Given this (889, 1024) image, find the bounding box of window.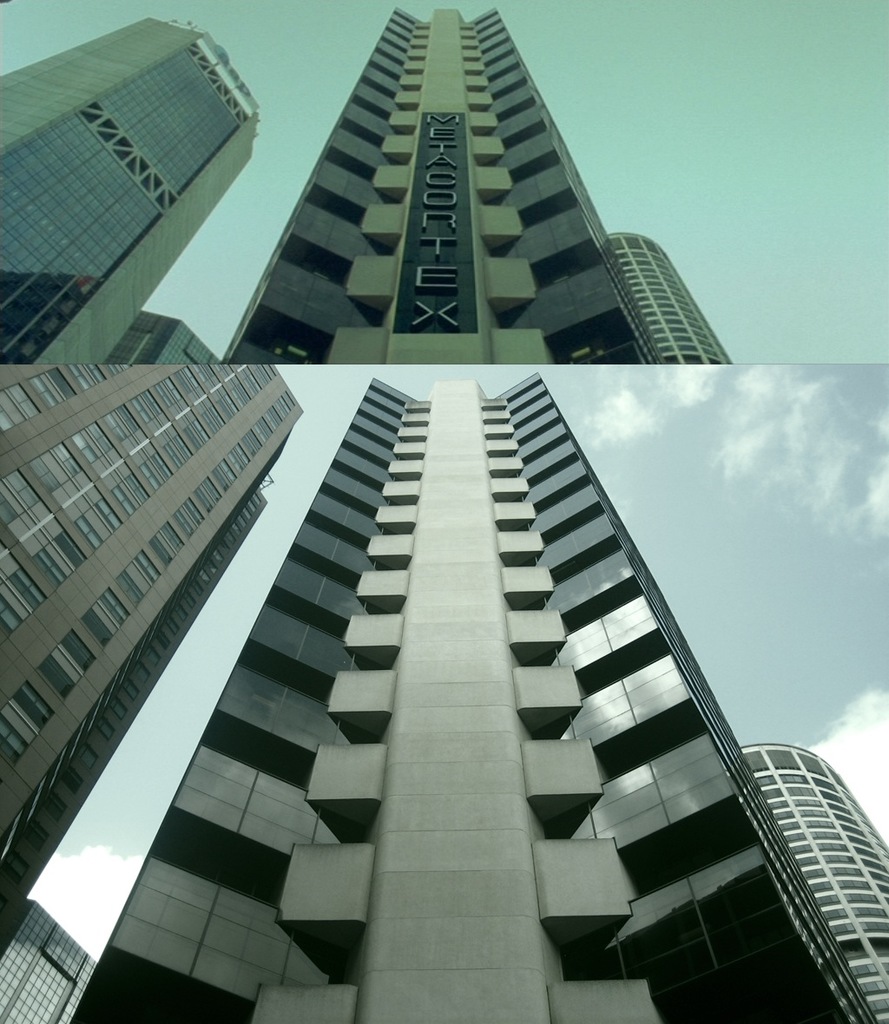
630:248:648:260.
